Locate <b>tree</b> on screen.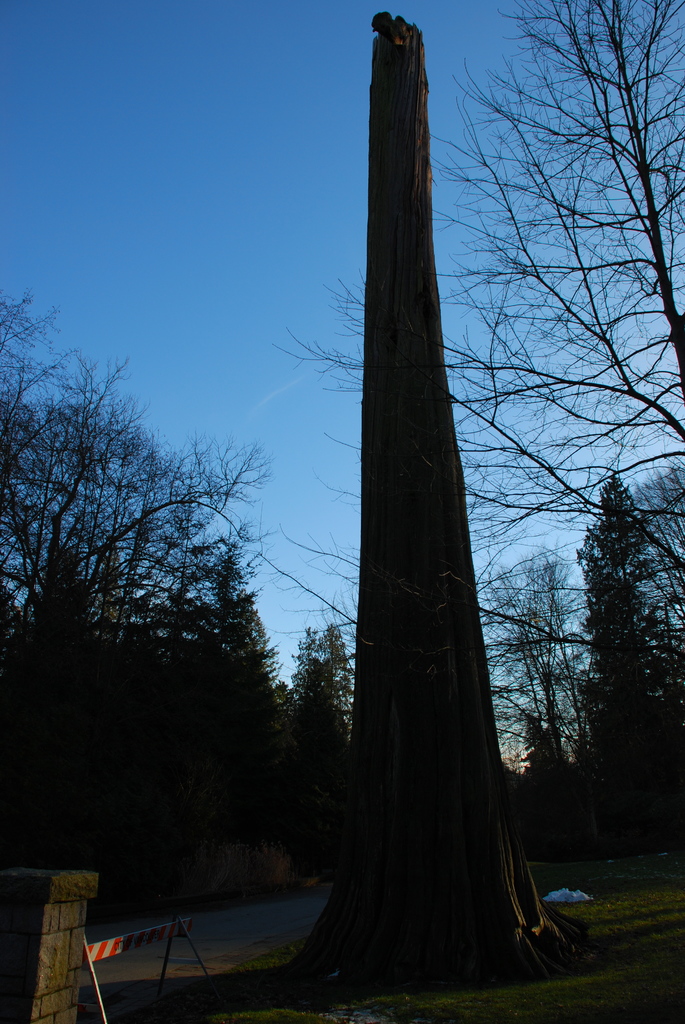
On screen at pyautogui.locateOnScreen(0, 280, 261, 817).
